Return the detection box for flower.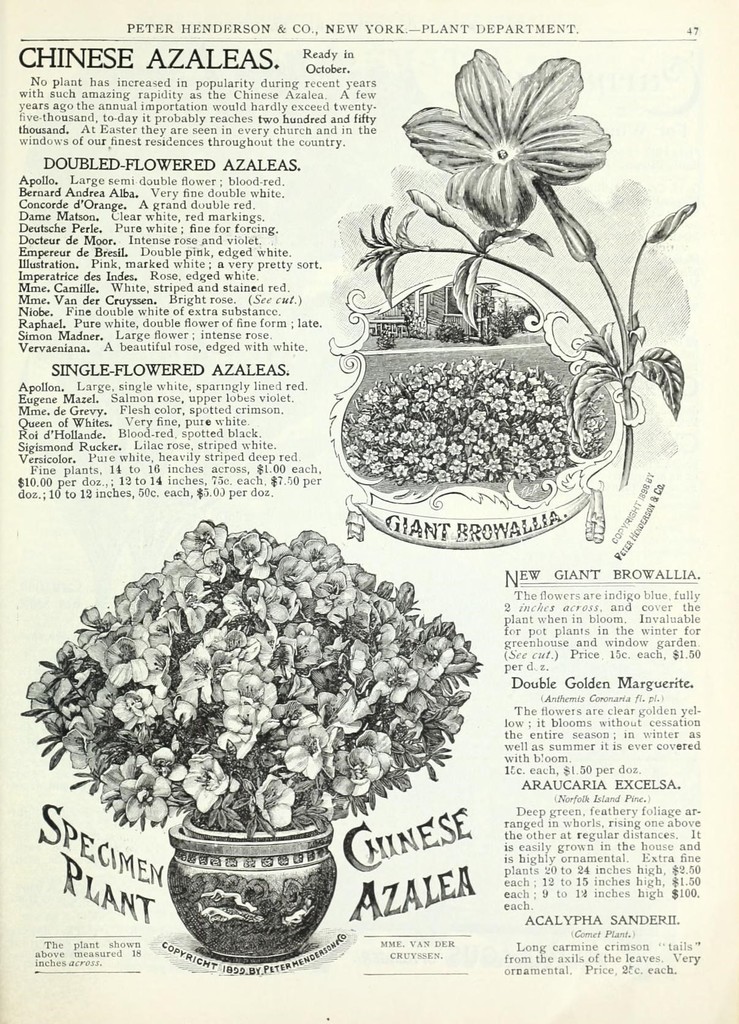
locate(640, 204, 696, 246).
